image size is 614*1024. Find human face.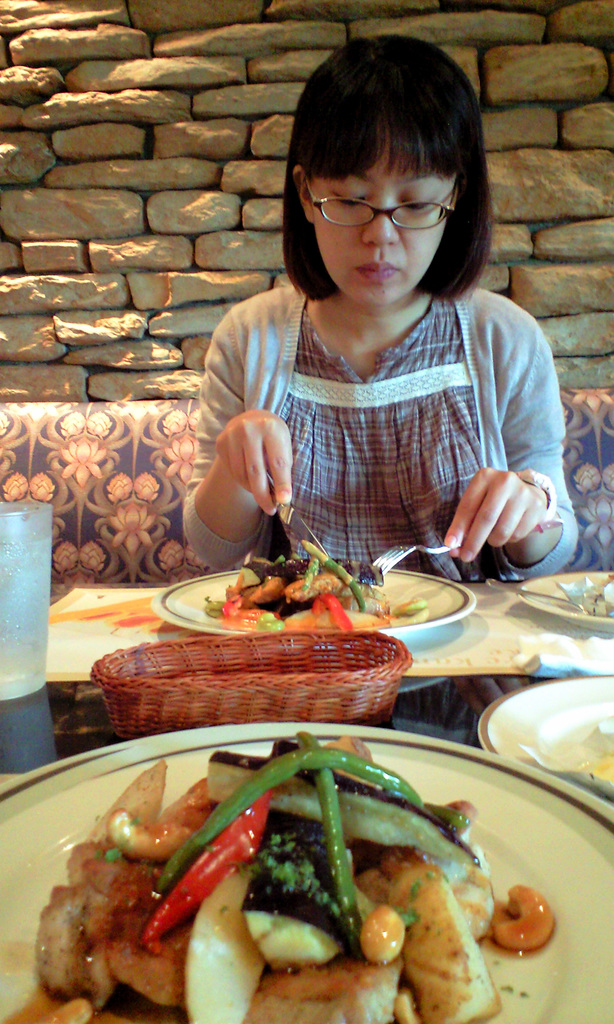
(left=300, top=147, right=447, bottom=312).
